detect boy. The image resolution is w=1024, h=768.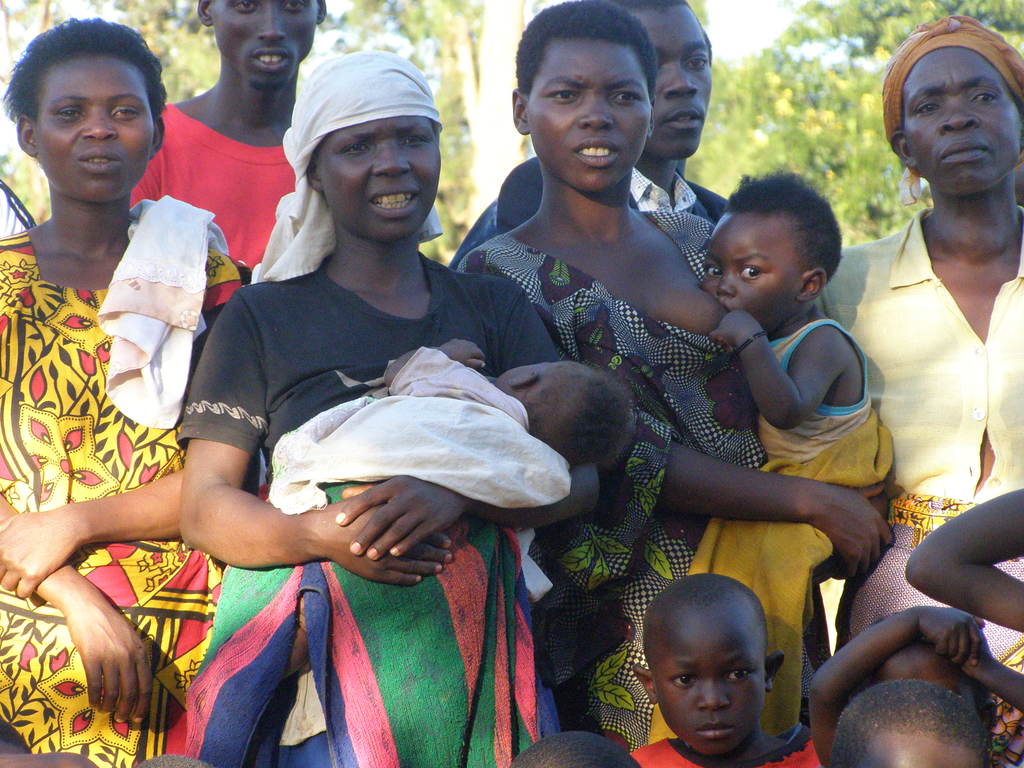
region(698, 175, 902, 559).
